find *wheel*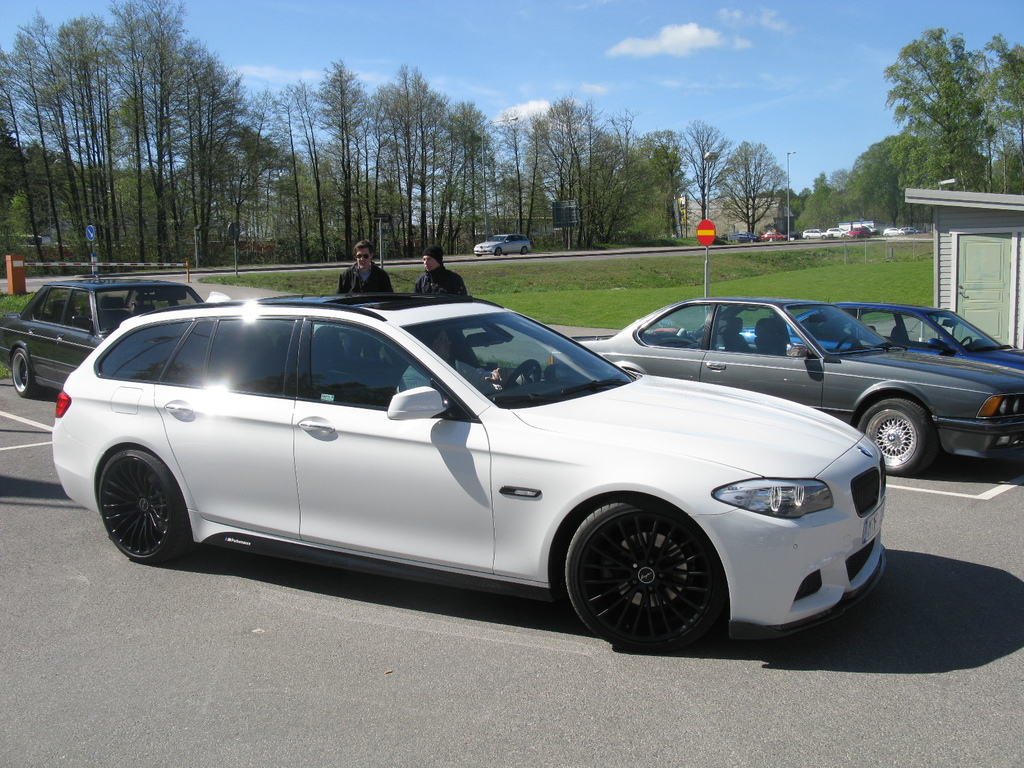
box(494, 247, 504, 256)
